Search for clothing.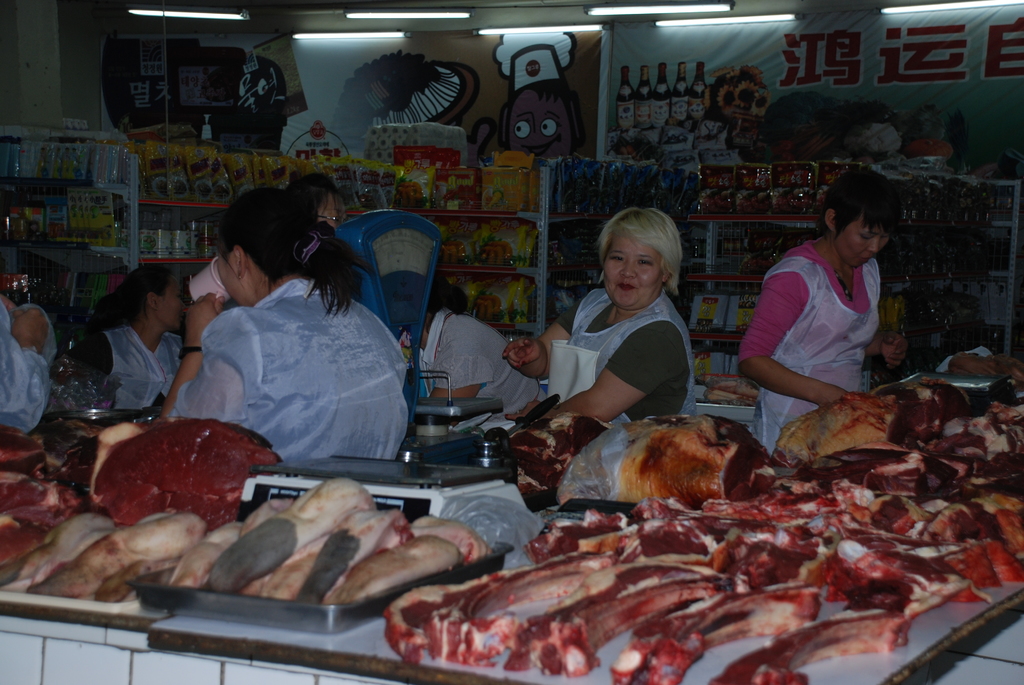
Found at crop(0, 304, 63, 429).
